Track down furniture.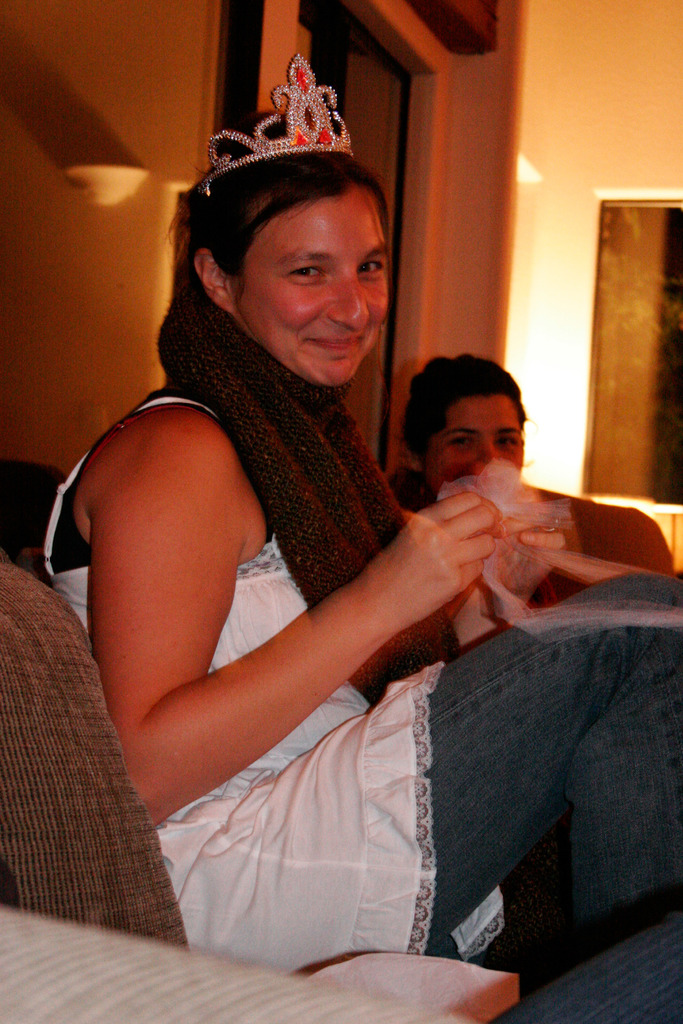
Tracked to (left=0, top=485, right=677, bottom=1023).
